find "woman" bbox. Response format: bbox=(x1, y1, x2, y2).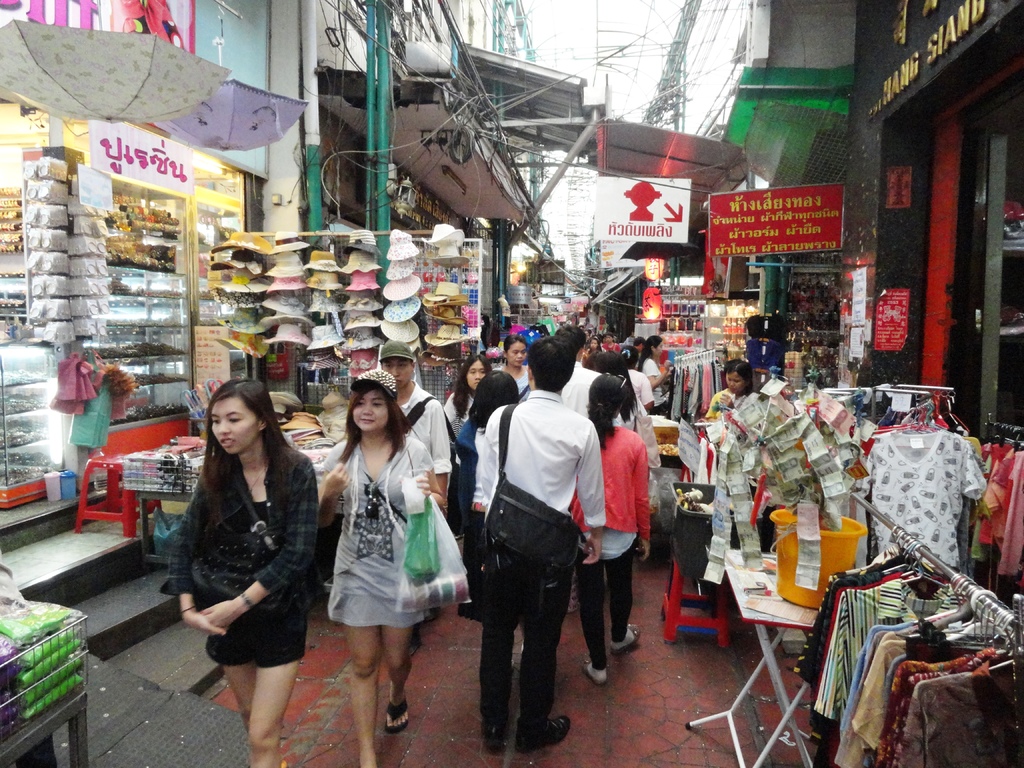
bbox=(317, 368, 440, 767).
